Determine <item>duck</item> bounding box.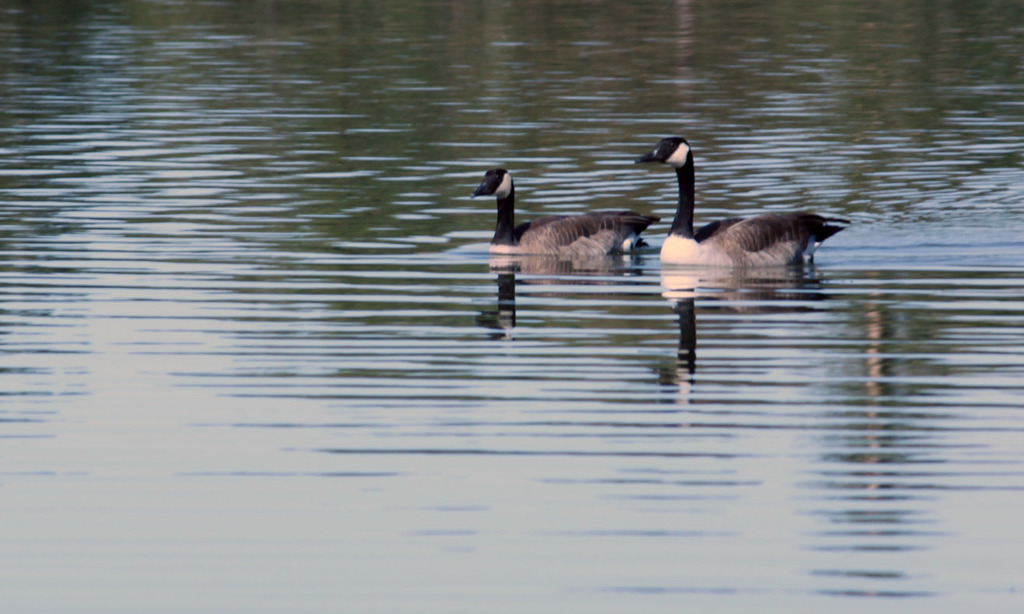
Determined: detection(476, 161, 669, 272).
